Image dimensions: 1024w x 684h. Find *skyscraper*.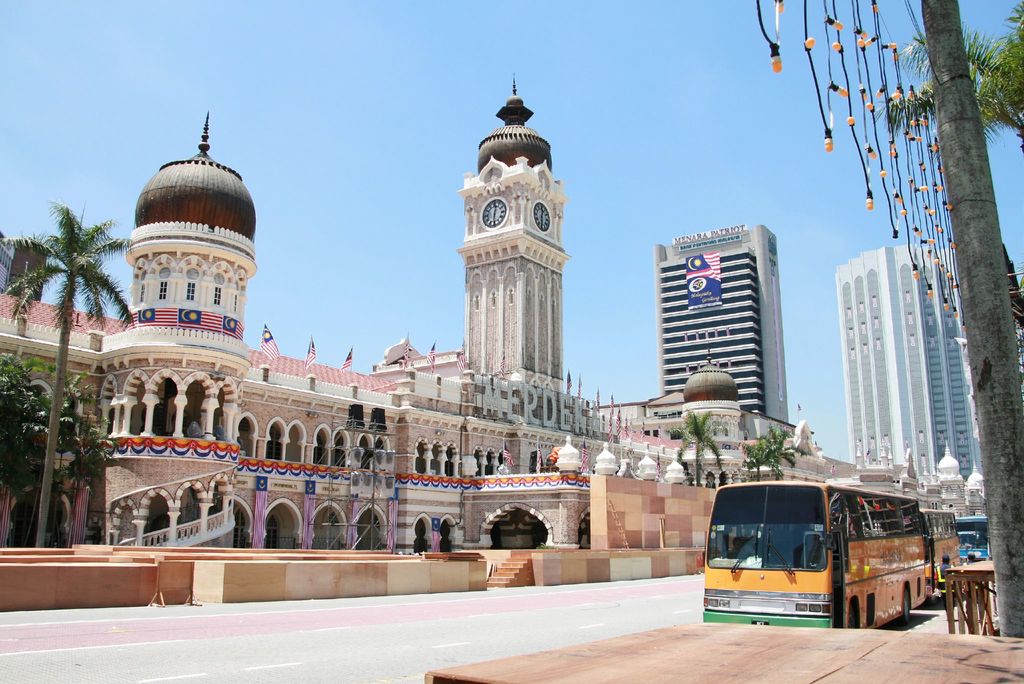
left=458, top=73, right=572, bottom=398.
